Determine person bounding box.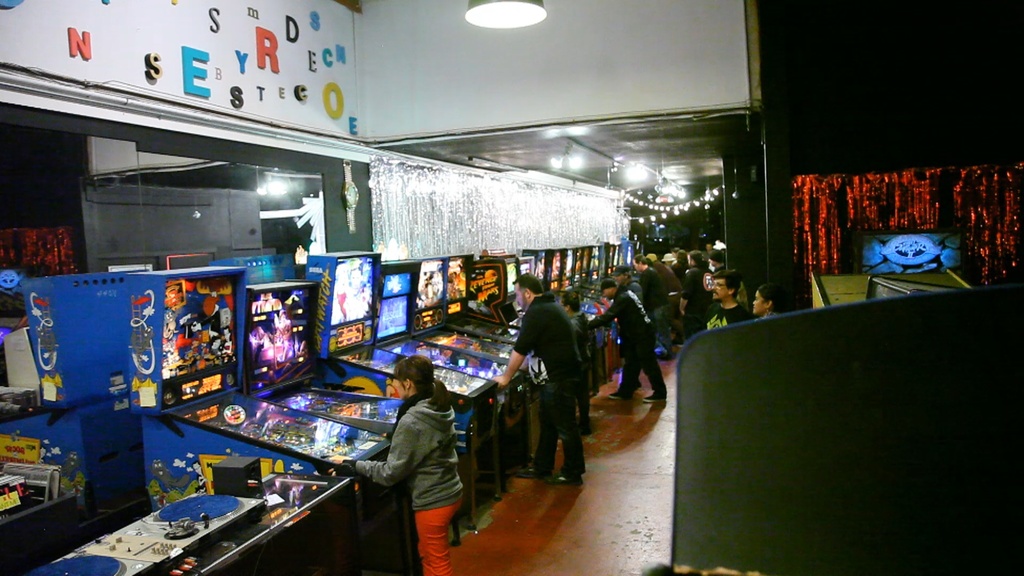
Determined: [754, 282, 780, 317].
